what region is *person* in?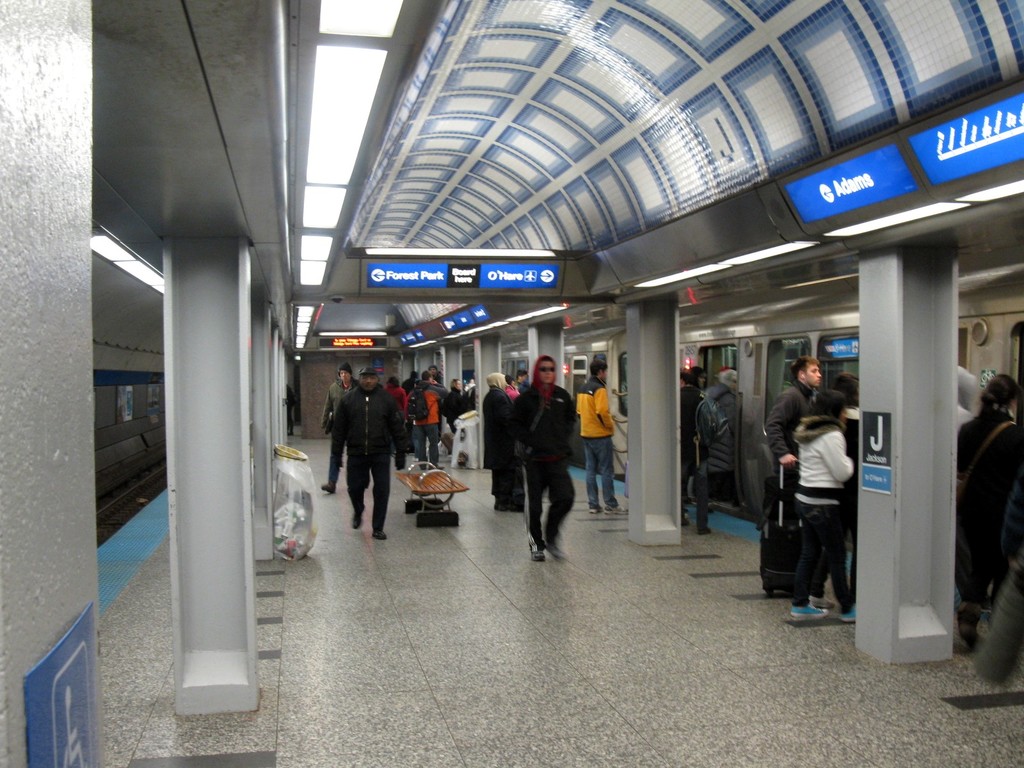
BBox(672, 362, 719, 538).
